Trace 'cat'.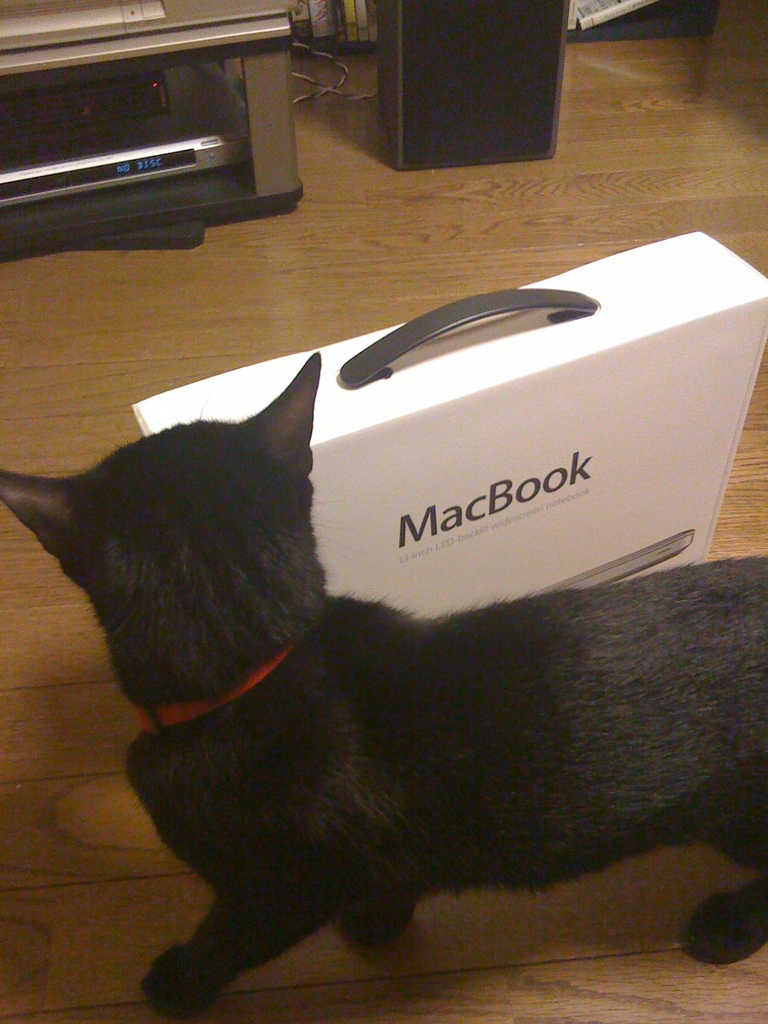
Traced to {"x1": 0, "y1": 349, "x2": 767, "y2": 1021}.
